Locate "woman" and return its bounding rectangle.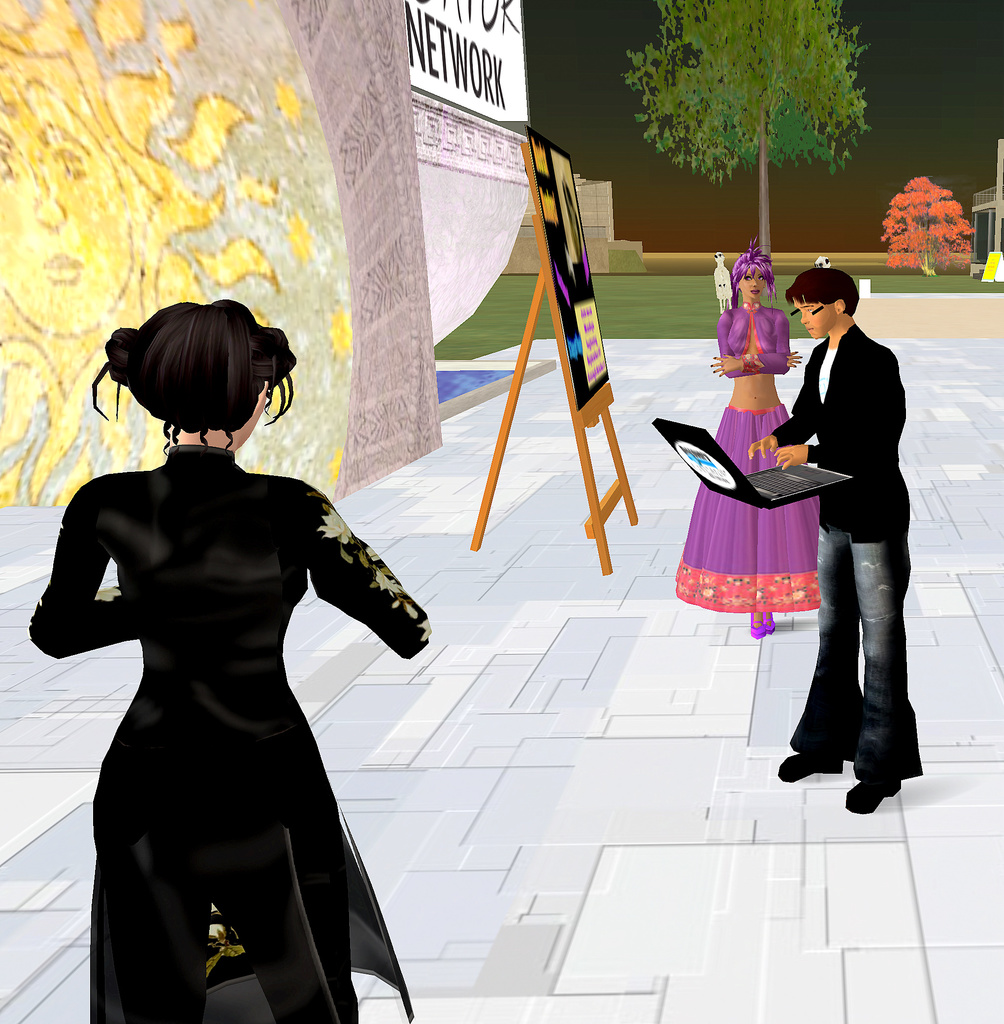
bbox(679, 249, 856, 653).
